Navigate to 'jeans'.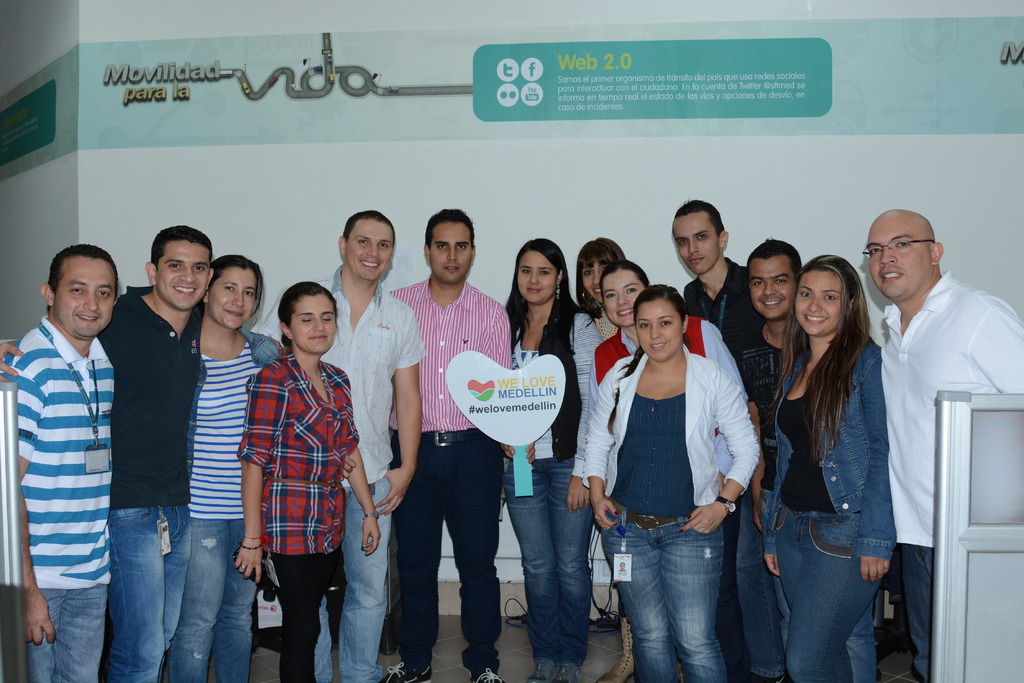
Navigation target: <region>757, 336, 897, 557</region>.
